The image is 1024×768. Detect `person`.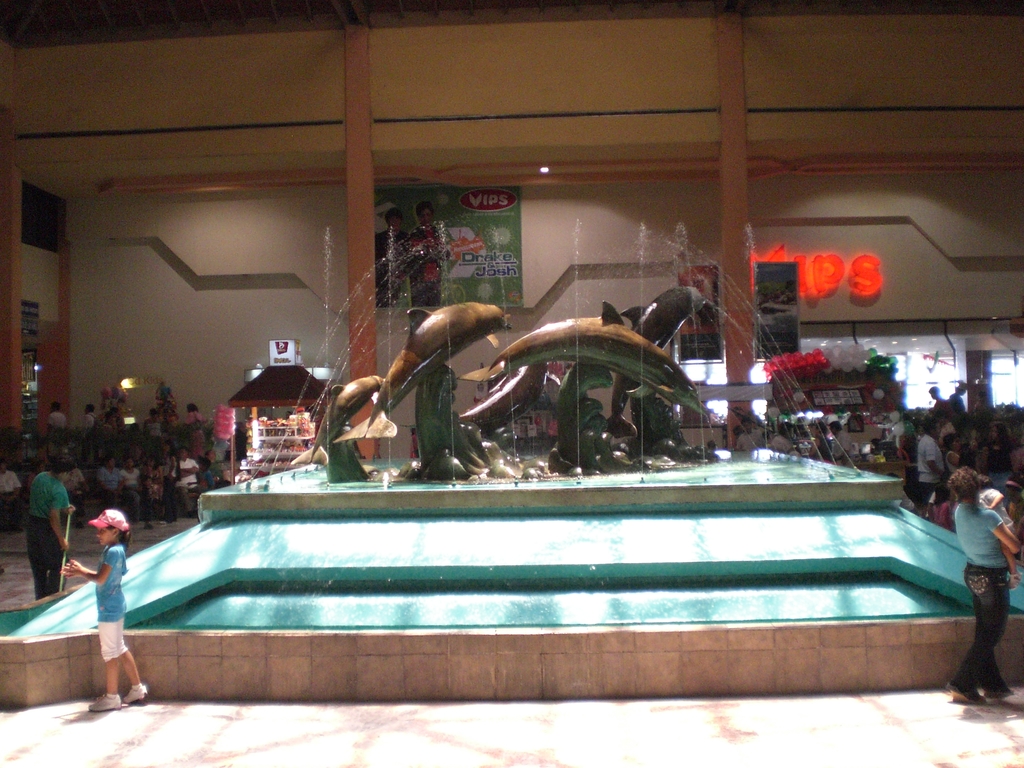
Detection: crop(198, 455, 218, 495).
